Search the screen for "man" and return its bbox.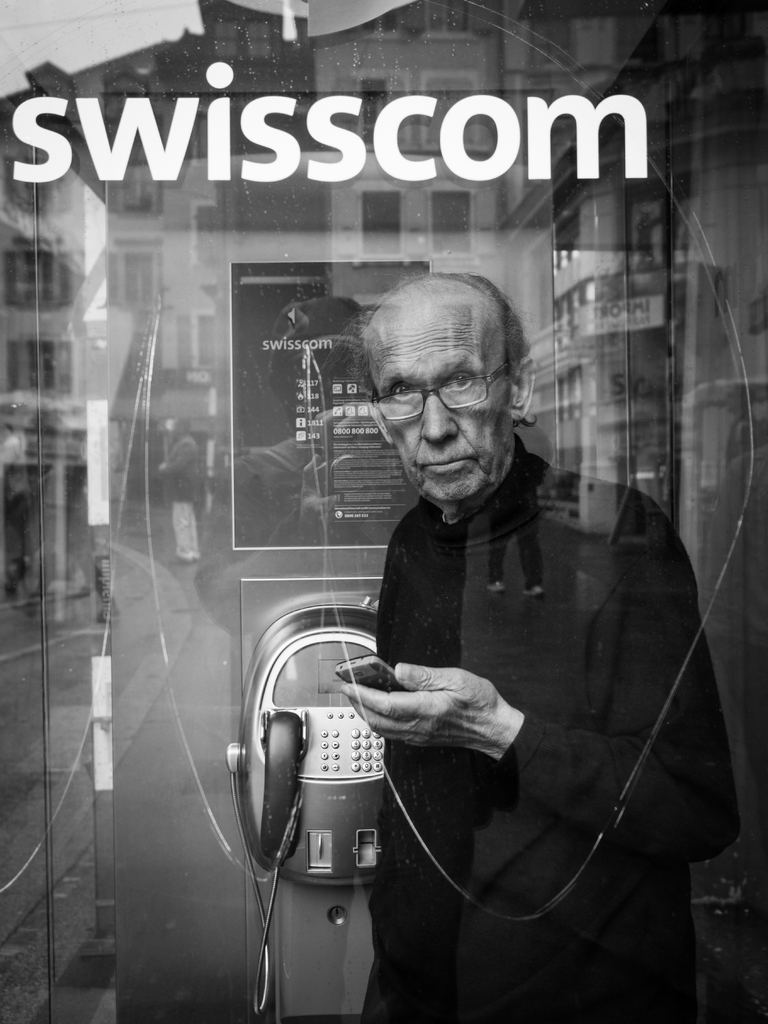
Found: (327, 271, 740, 1023).
